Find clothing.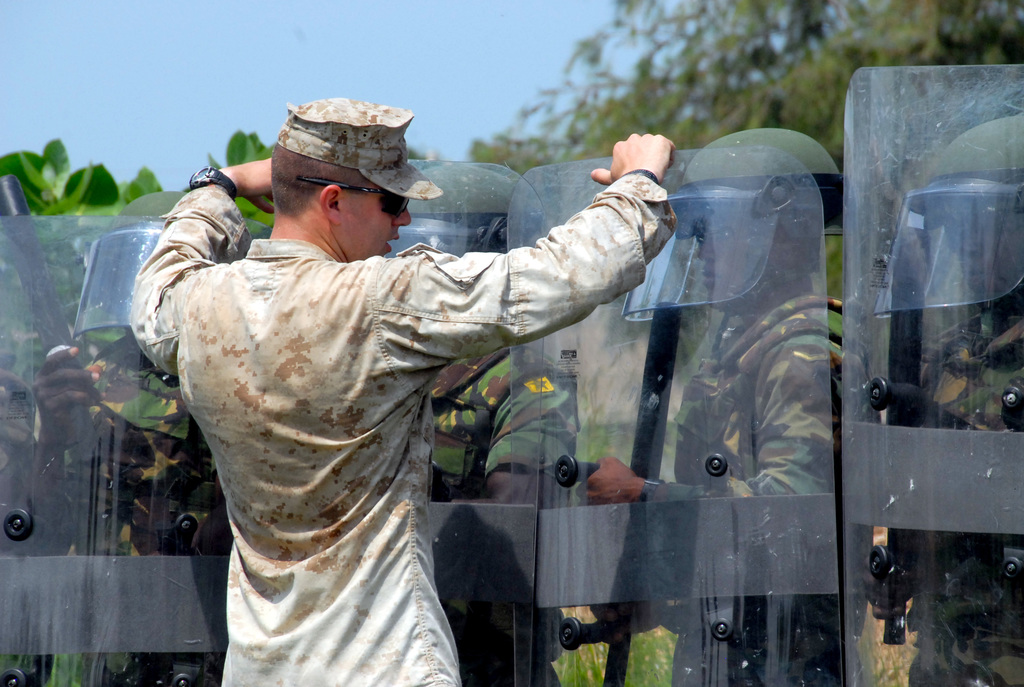
bbox=(666, 285, 884, 682).
